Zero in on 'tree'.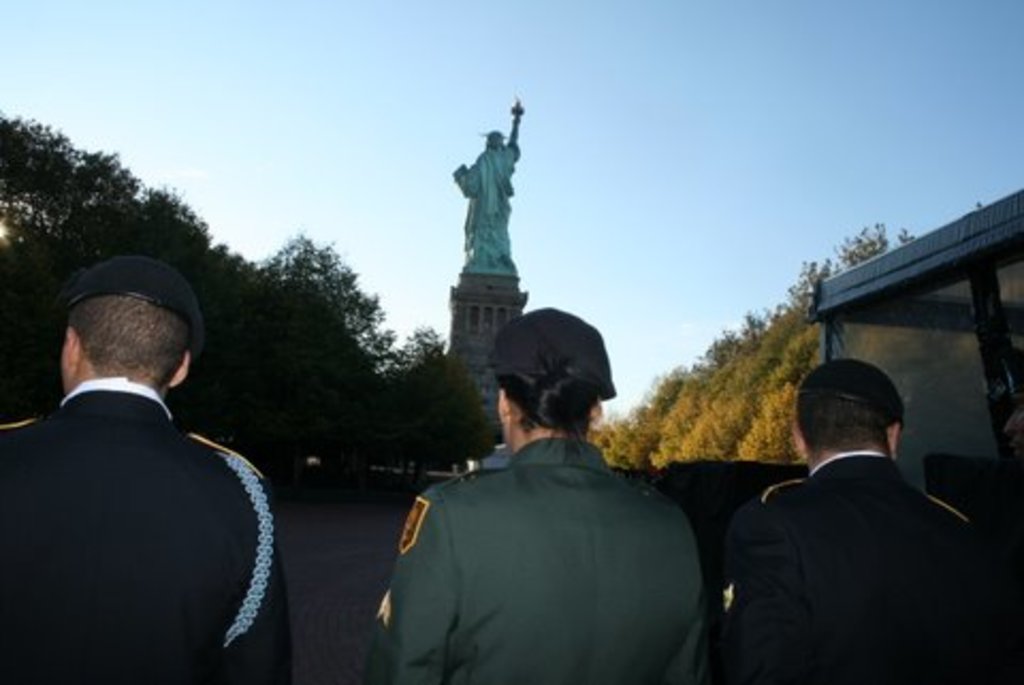
Zeroed in: x1=397 y1=326 x2=495 y2=480.
